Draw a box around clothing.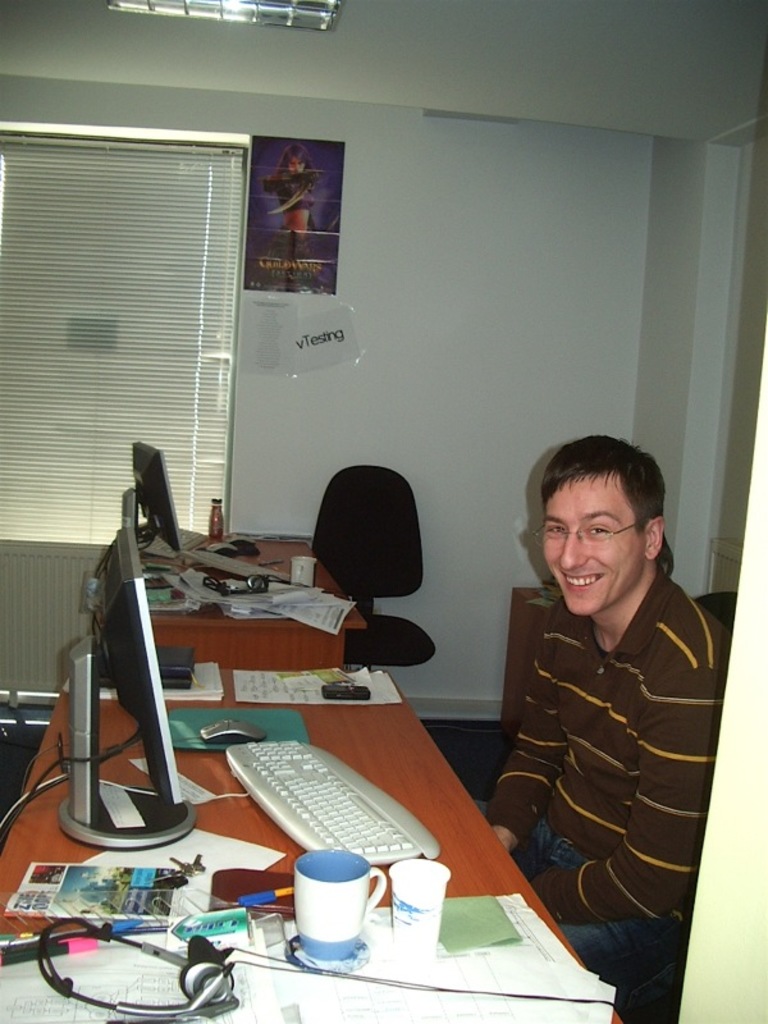
273,173,321,206.
